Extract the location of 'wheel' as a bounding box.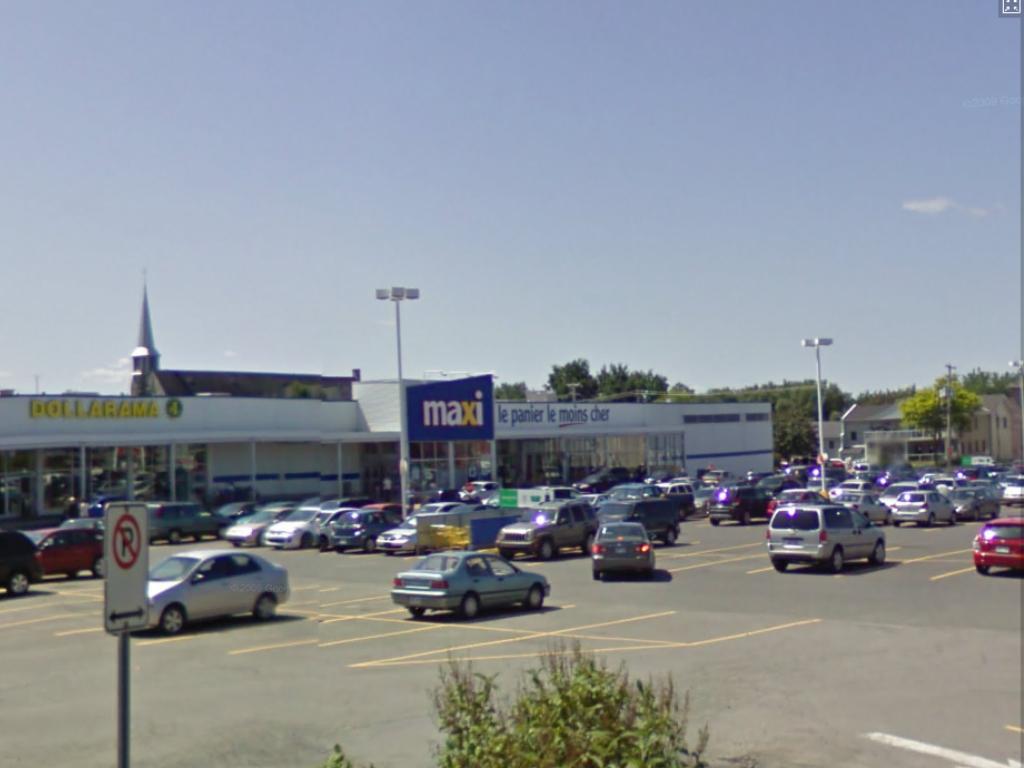
[232, 543, 240, 547].
